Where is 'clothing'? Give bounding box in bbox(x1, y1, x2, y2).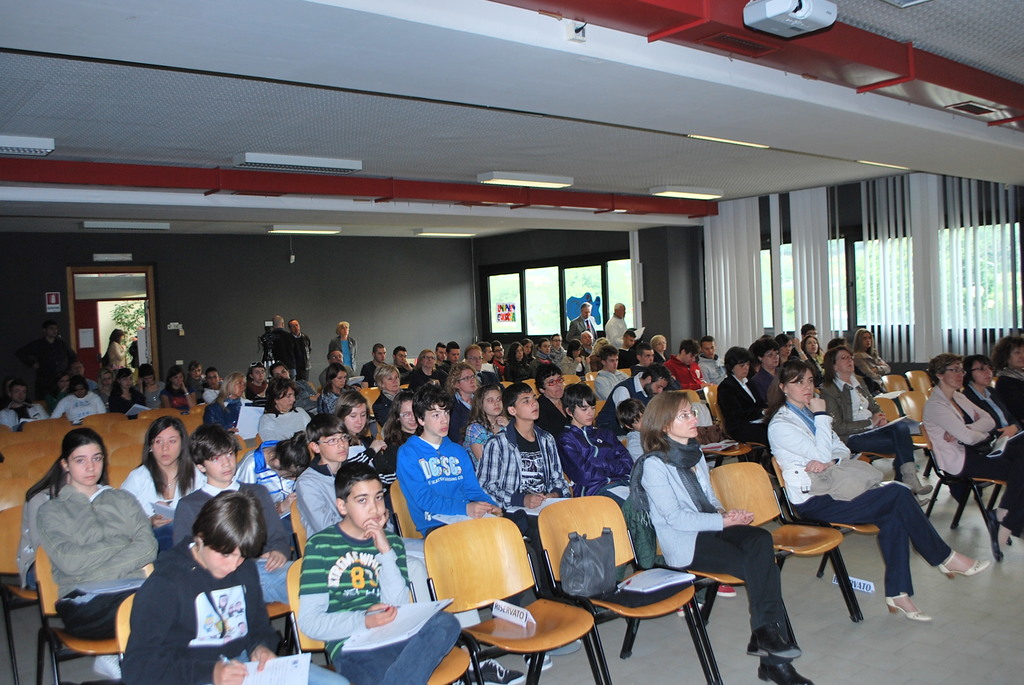
bbox(507, 357, 536, 381).
